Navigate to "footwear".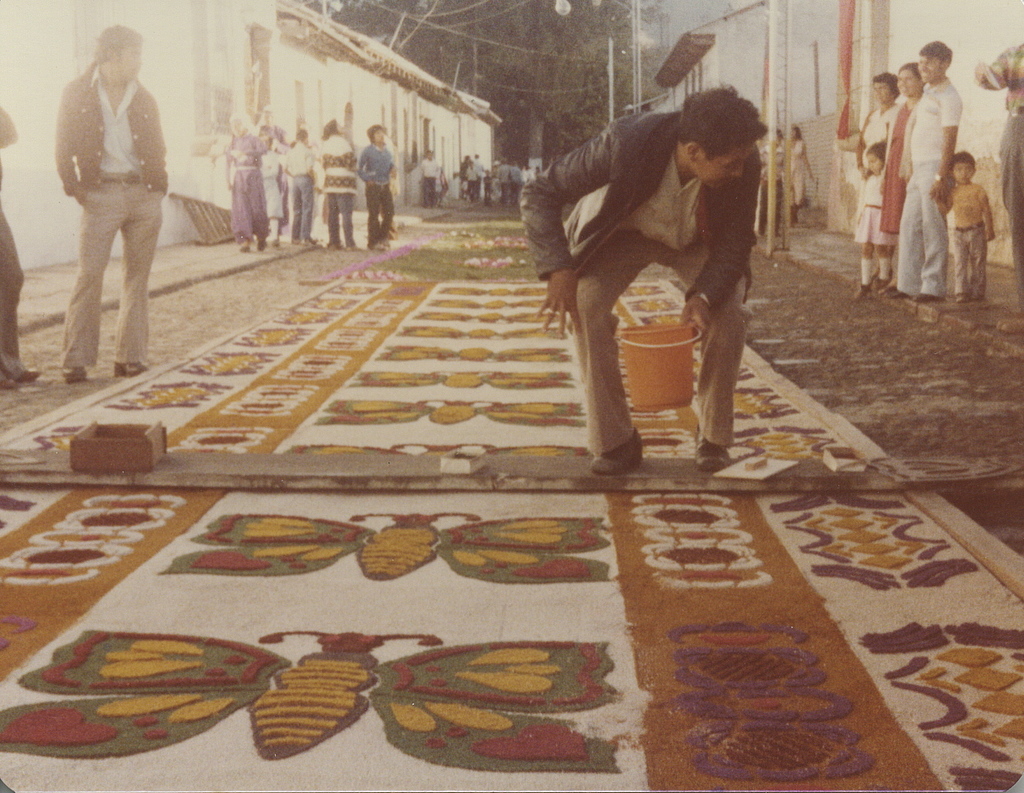
Navigation target: [left=953, top=293, right=973, bottom=303].
